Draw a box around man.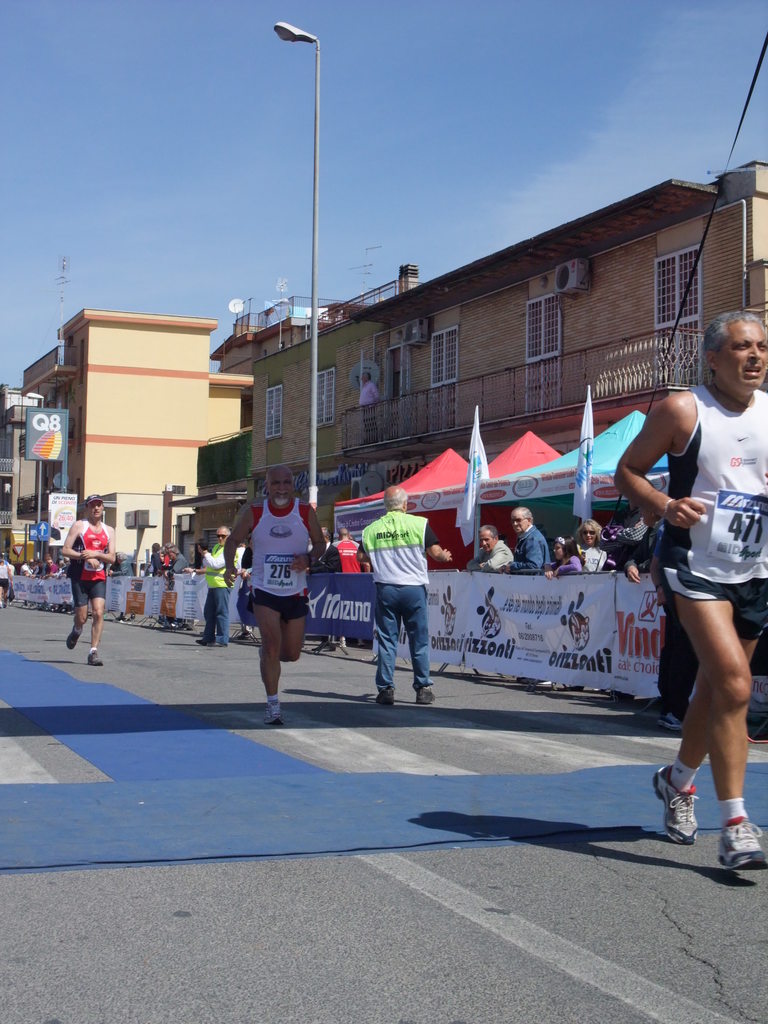
l=223, t=467, r=326, b=722.
